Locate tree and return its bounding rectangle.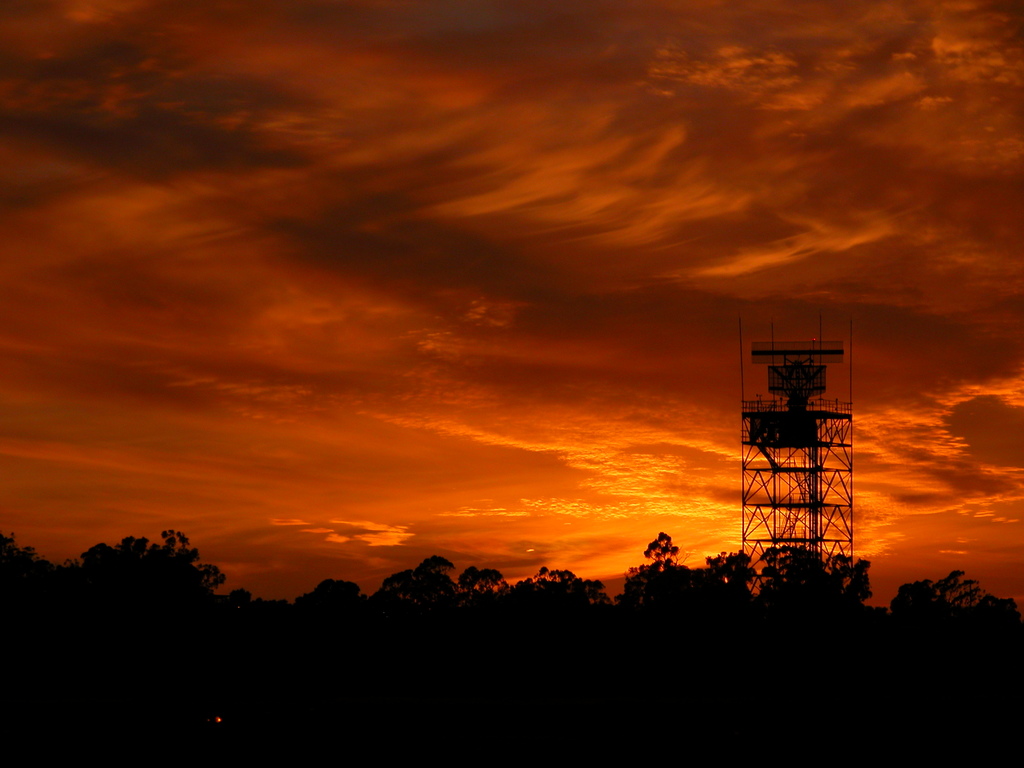
<region>934, 565, 1019, 607</region>.
